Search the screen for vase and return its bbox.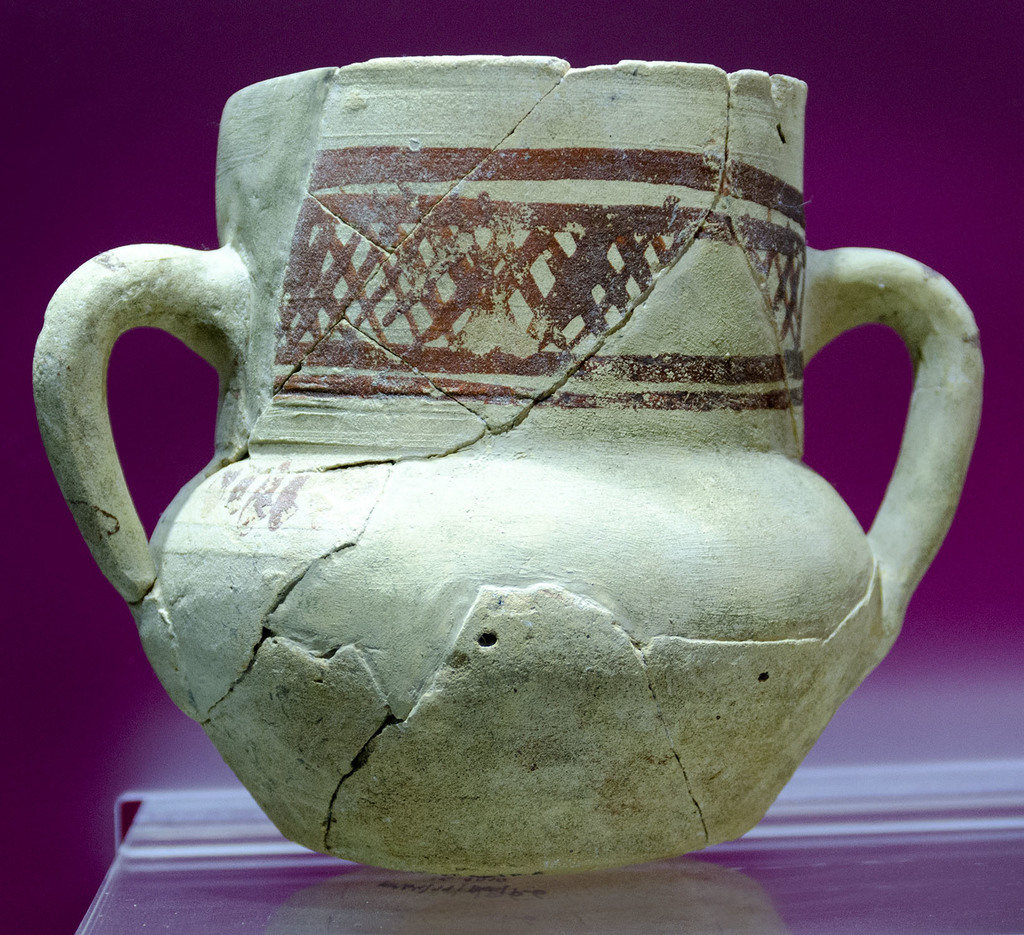
Found: x1=30, y1=55, x2=984, y2=877.
